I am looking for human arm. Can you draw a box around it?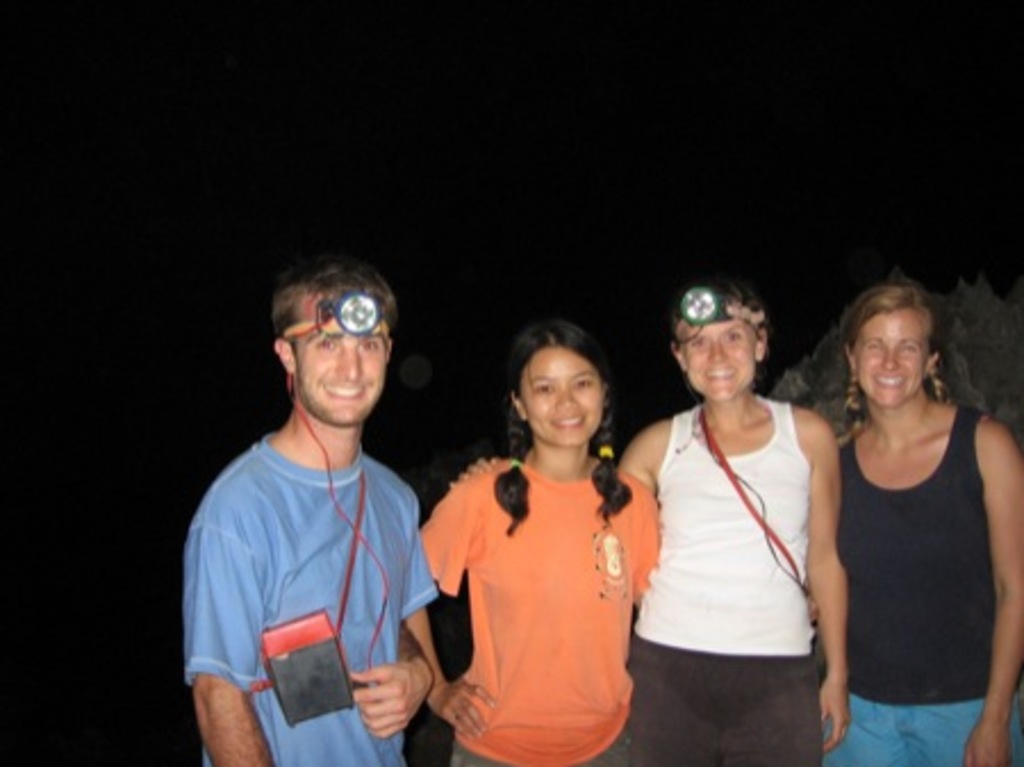
Sure, the bounding box is l=189, t=671, r=273, b=765.
